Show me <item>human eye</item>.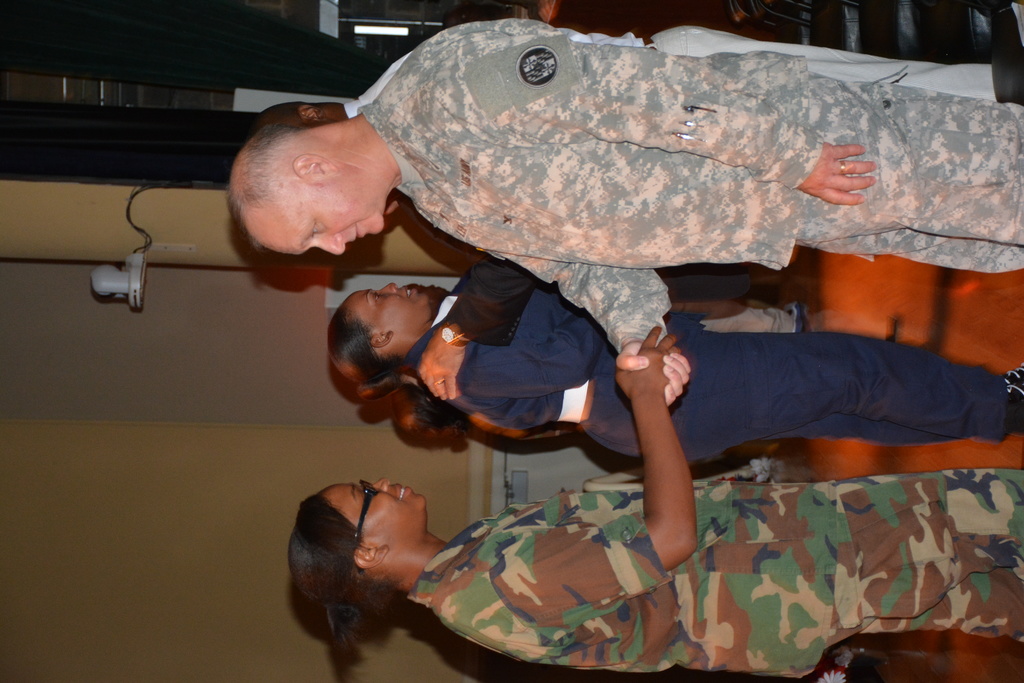
<item>human eye</item> is here: bbox=(303, 217, 329, 236).
